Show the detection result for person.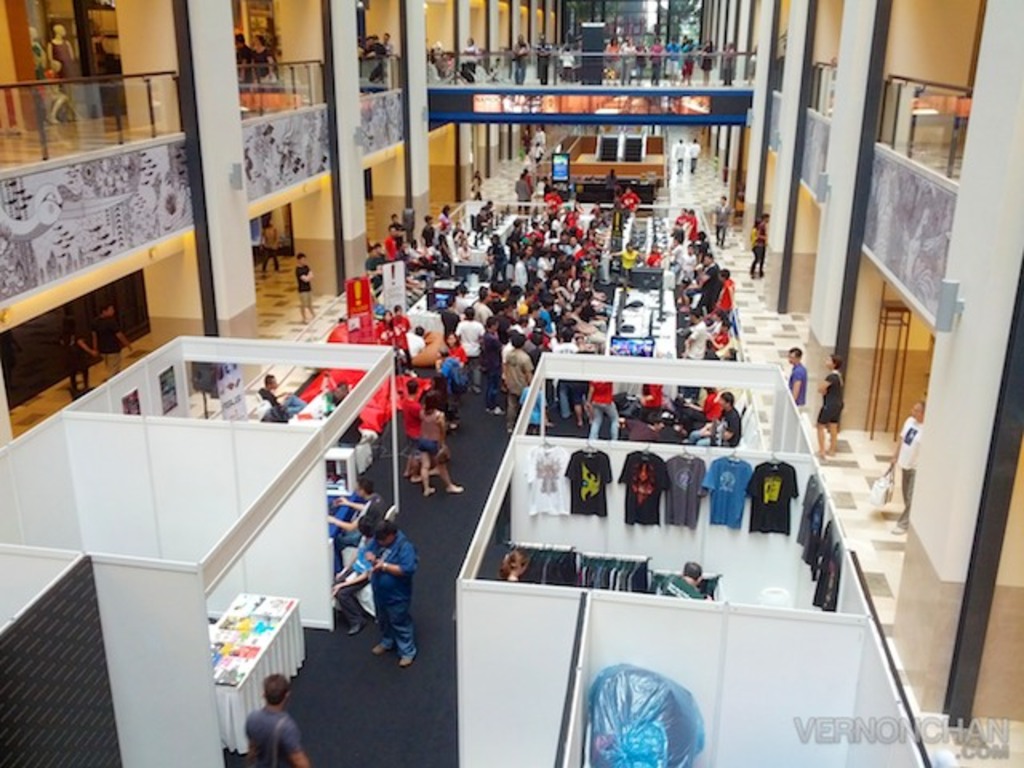
40 56 72 118.
